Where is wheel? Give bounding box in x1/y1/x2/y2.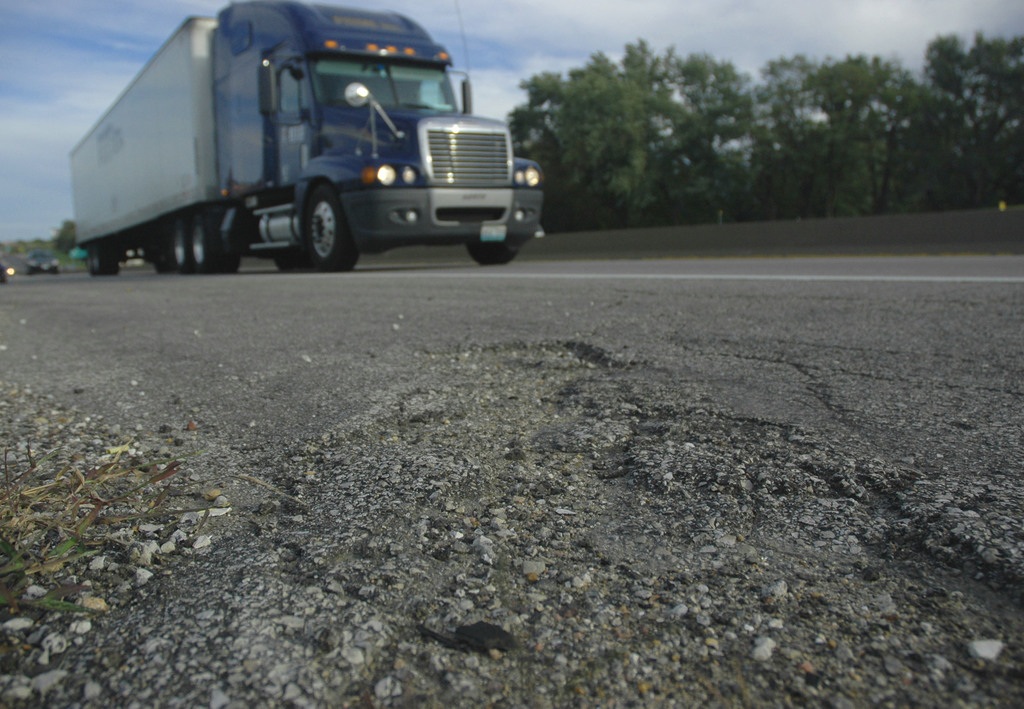
86/246/95/275.
